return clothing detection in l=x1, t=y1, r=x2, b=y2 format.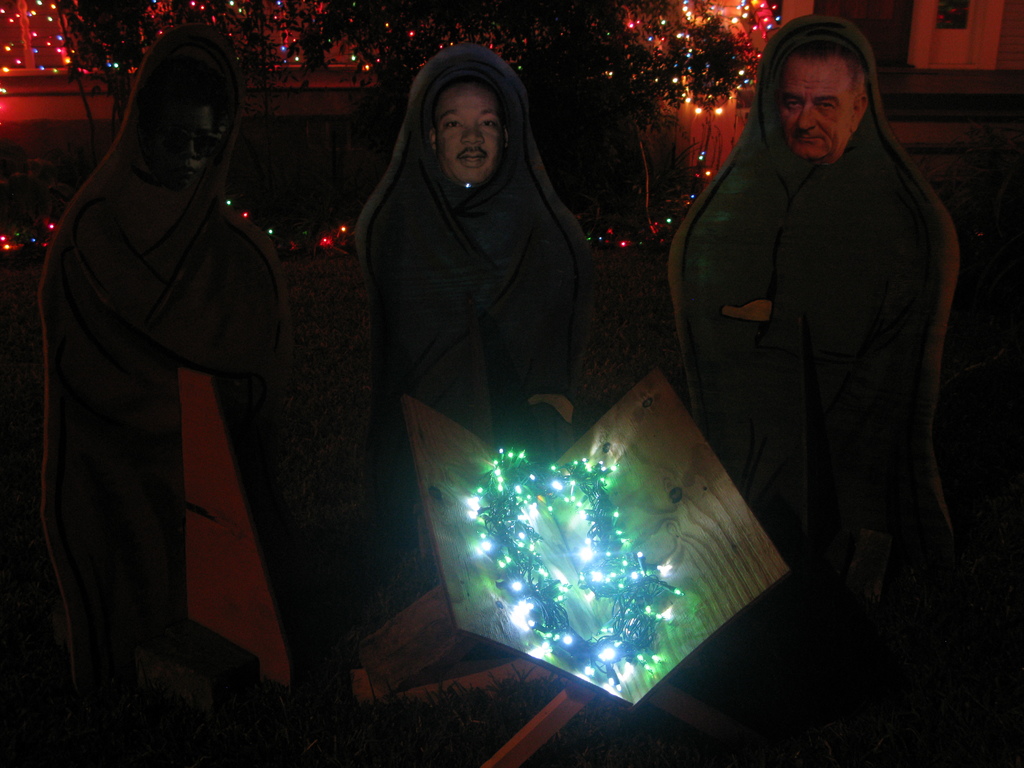
l=670, t=26, r=979, b=627.
